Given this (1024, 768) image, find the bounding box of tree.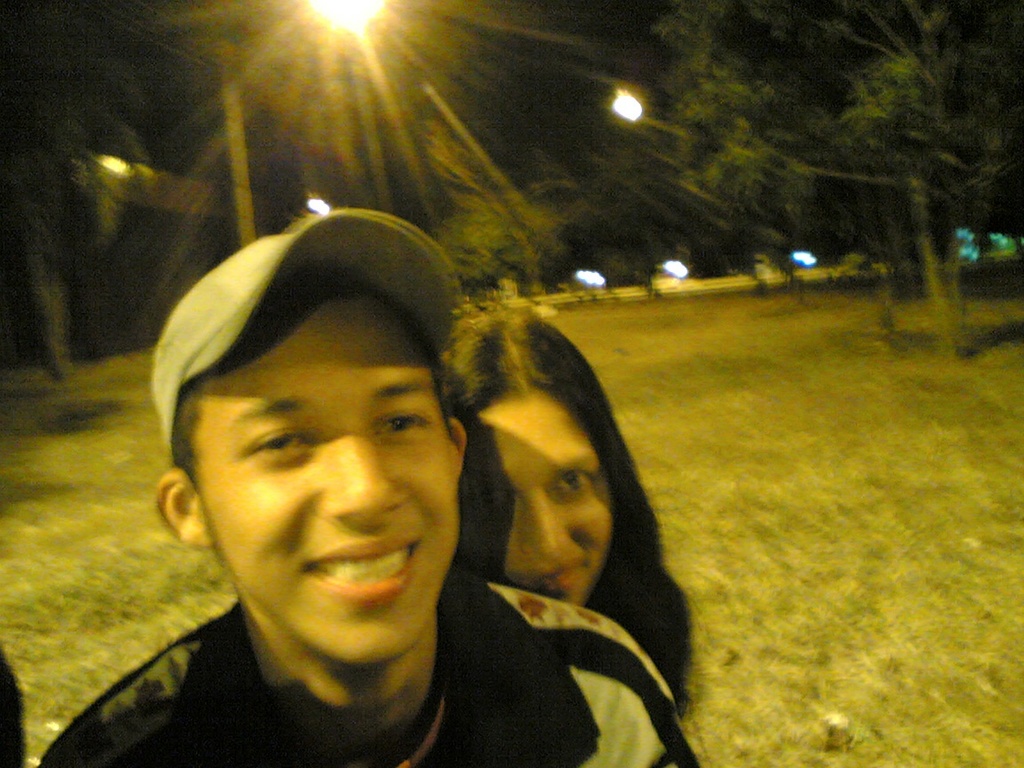
{"left": 429, "top": 196, "right": 577, "bottom": 317}.
